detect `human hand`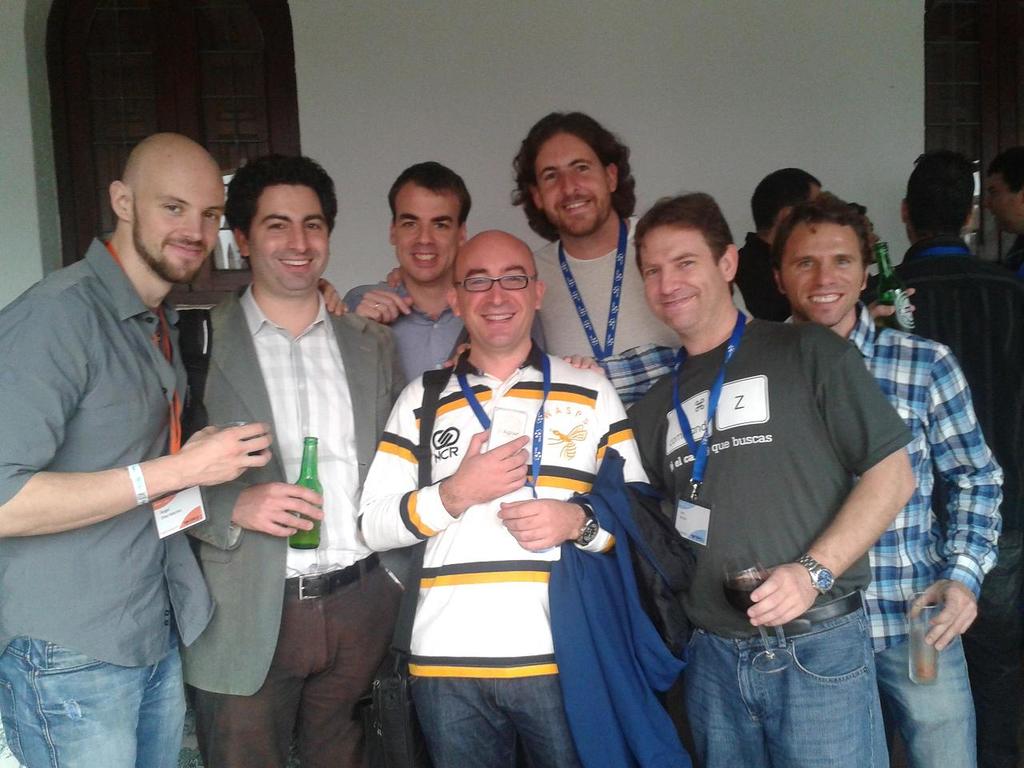
903:579:979:655
